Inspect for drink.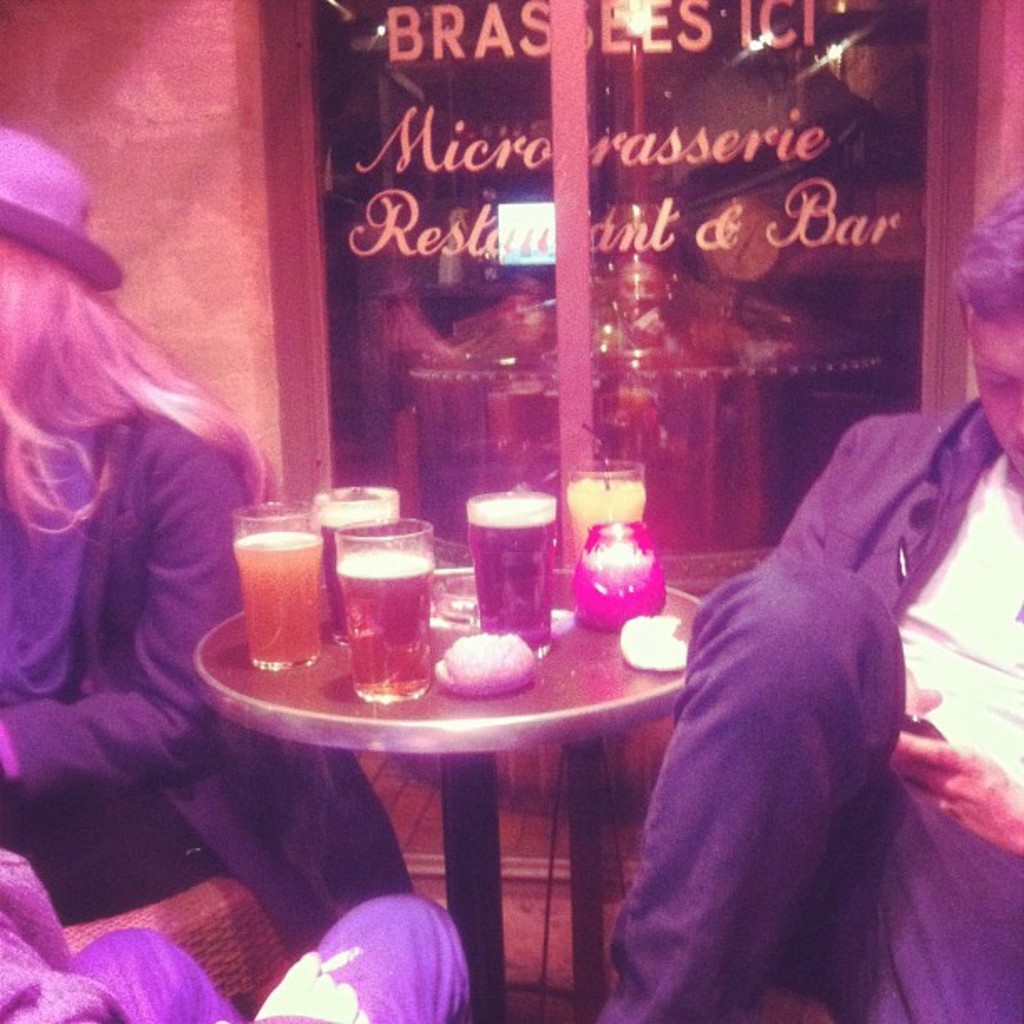
Inspection: box=[316, 522, 395, 624].
